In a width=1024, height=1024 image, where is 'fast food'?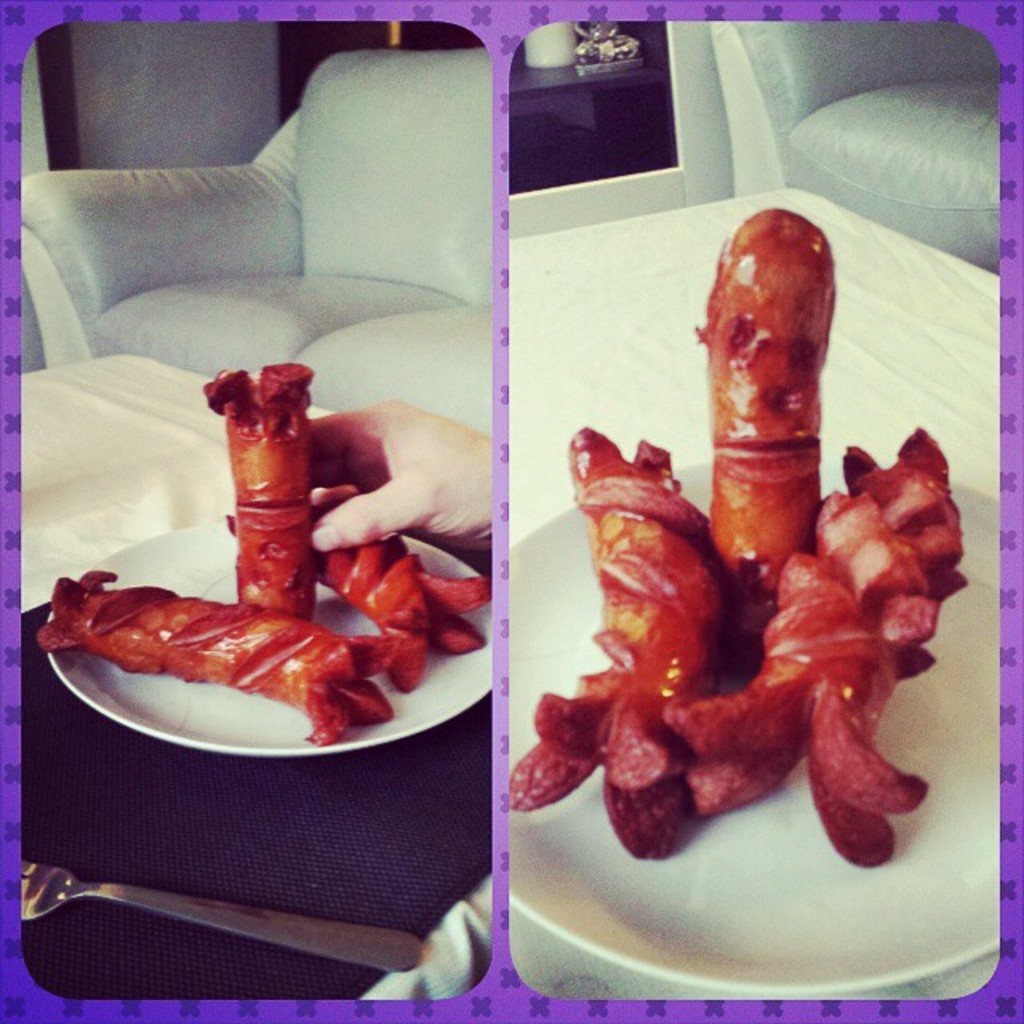
{"left": 230, "top": 486, "right": 494, "bottom": 653}.
